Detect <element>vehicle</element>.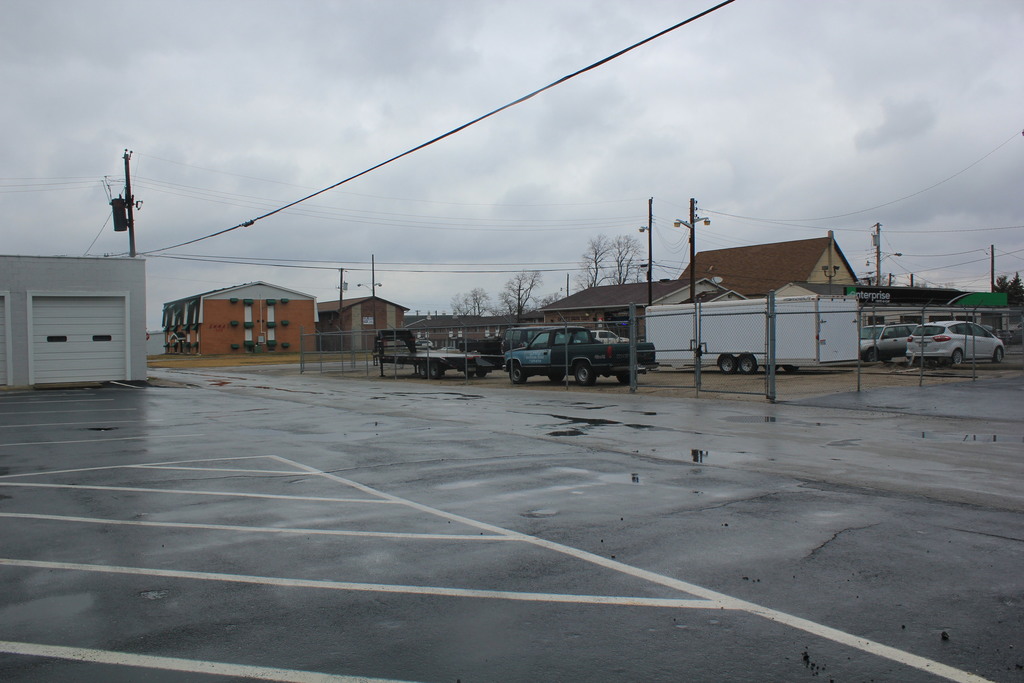
Detected at bbox=(855, 320, 924, 362).
